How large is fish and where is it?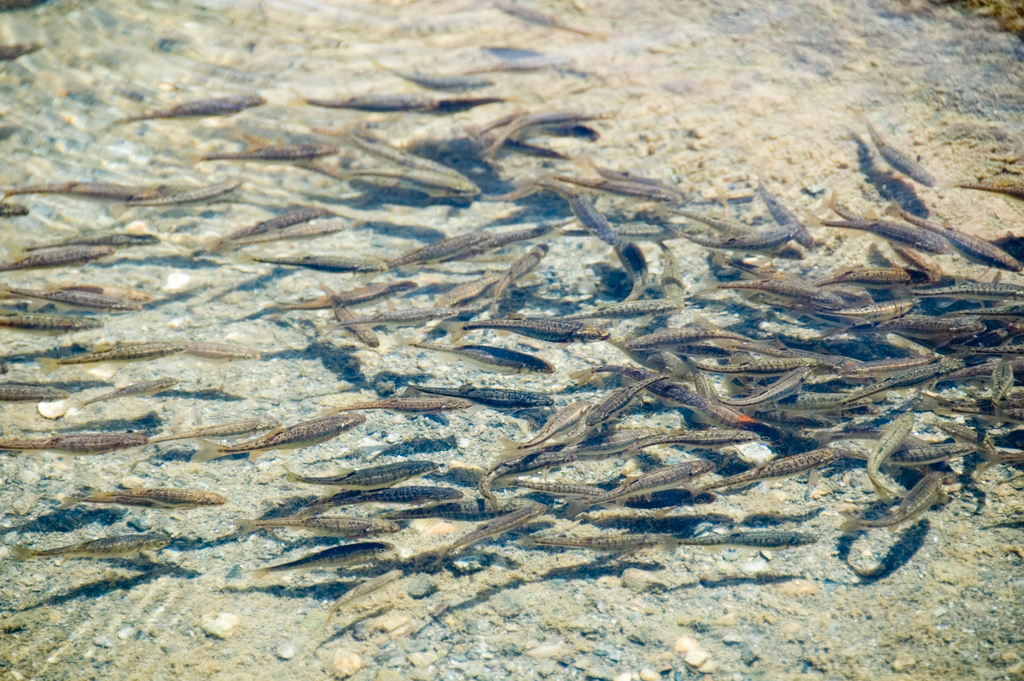
Bounding box: locate(23, 536, 174, 561).
